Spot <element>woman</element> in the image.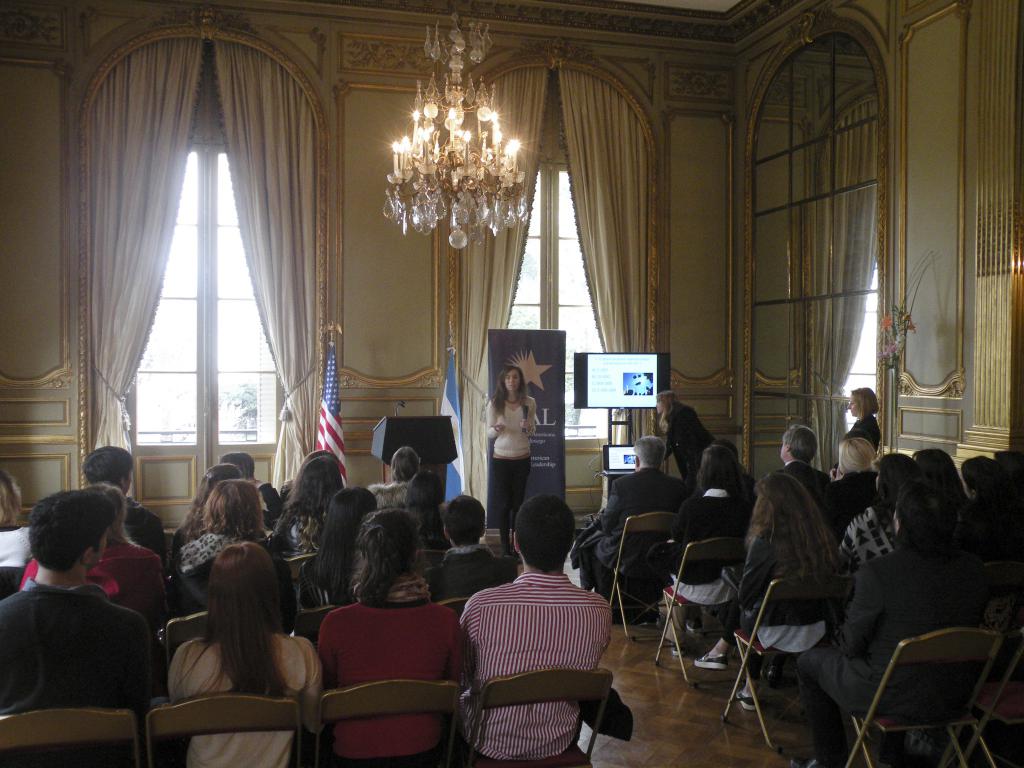
<element>woman</element> found at (left=688, top=468, right=852, bottom=706).
